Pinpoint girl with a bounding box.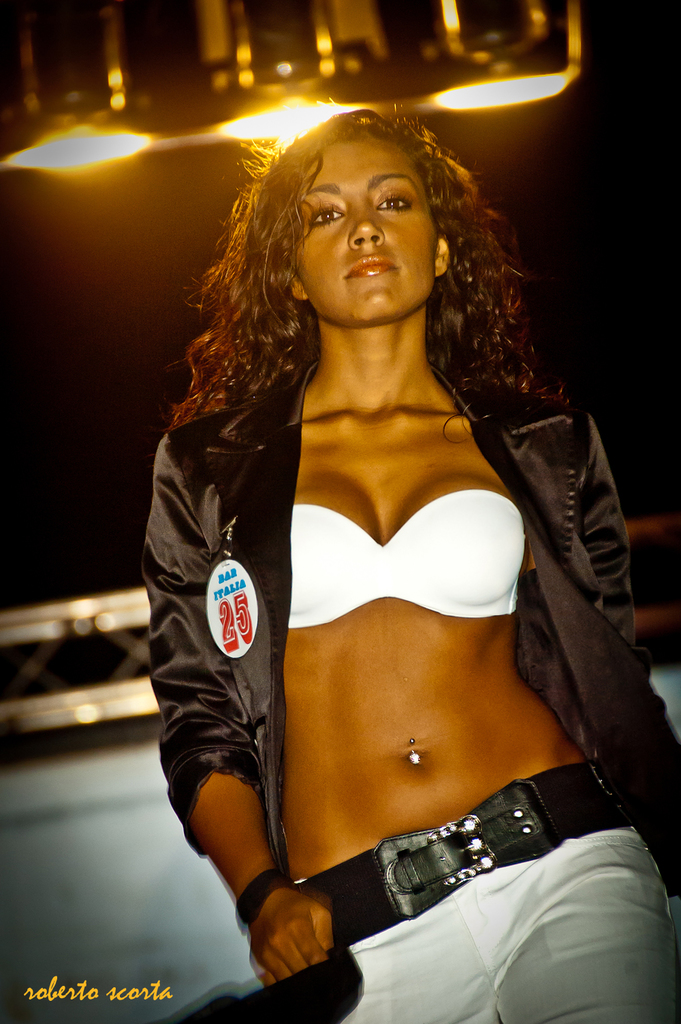
140 98 680 1023.
